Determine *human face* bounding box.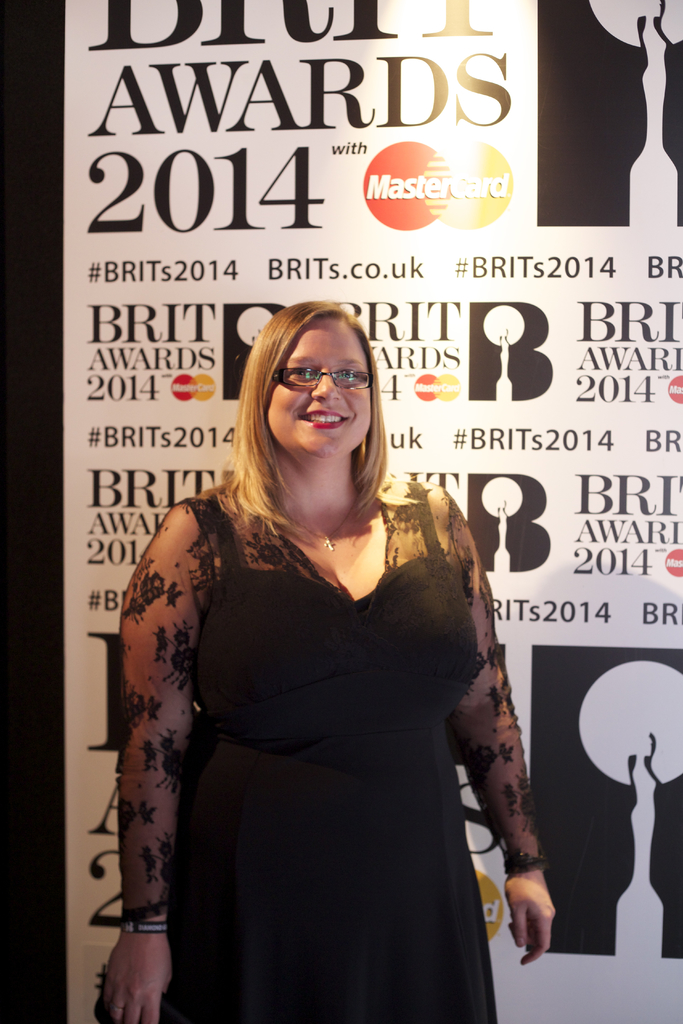
Determined: [x1=265, y1=314, x2=380, y2=456].
